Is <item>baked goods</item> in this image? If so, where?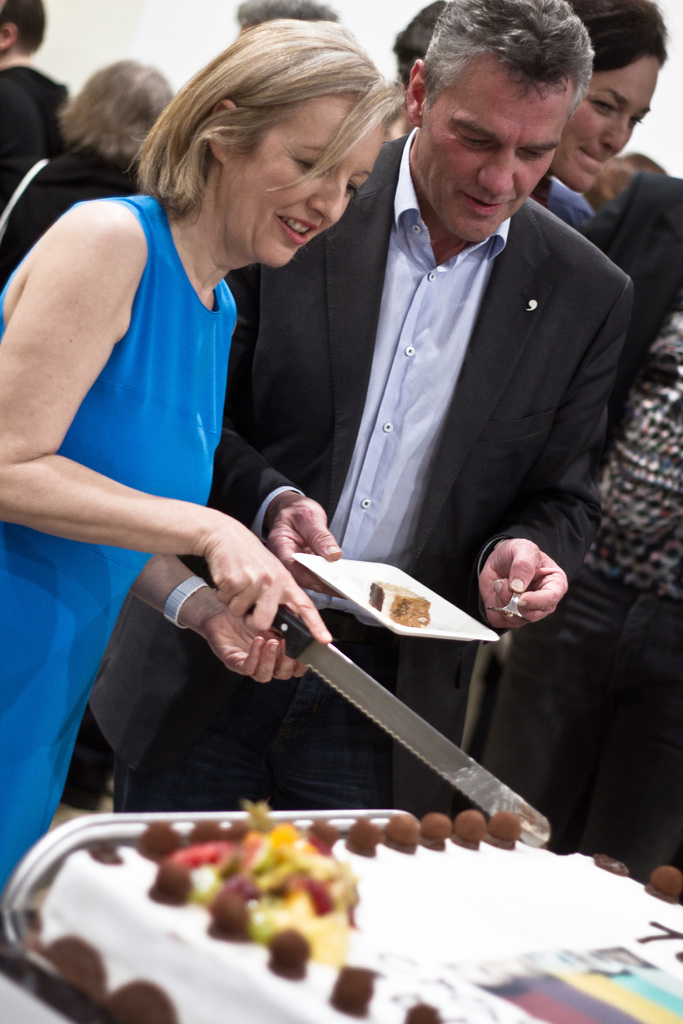
Yes, at region(366, 580, 429, 633).
